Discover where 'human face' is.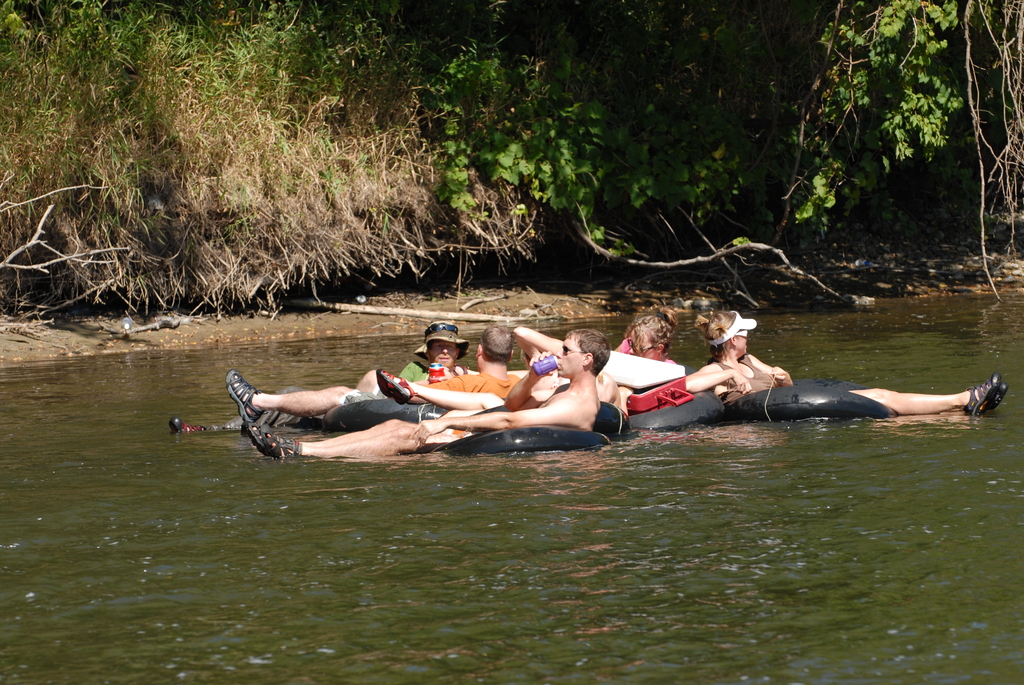
Discovered at detection(629, 331, 655, 358).
